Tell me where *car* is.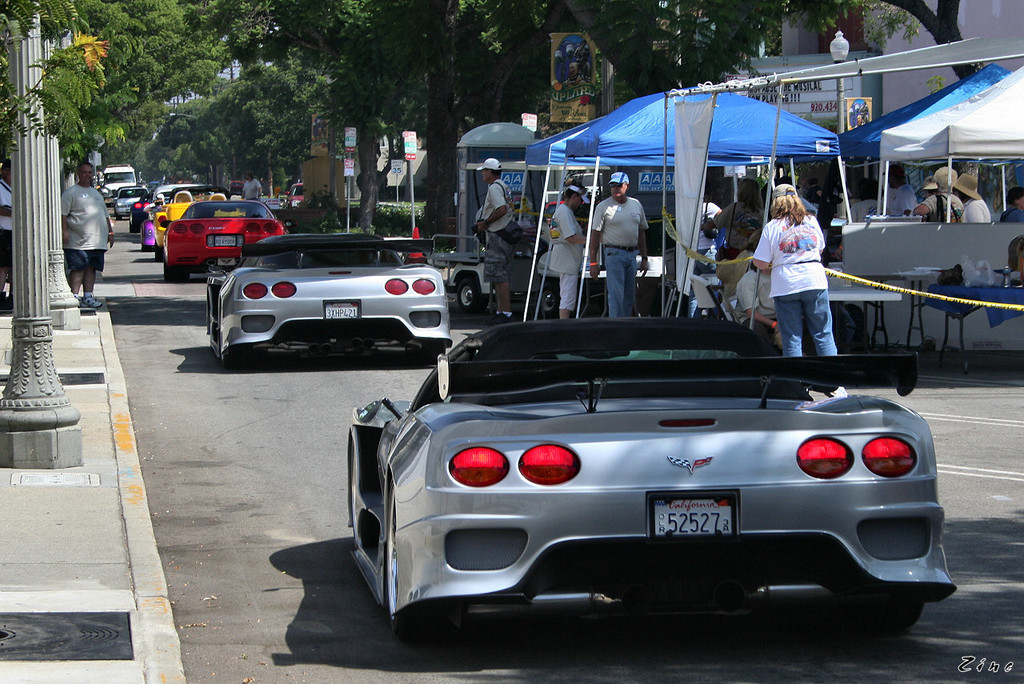
*car* is at select_region(352, 316, 967, 641).
